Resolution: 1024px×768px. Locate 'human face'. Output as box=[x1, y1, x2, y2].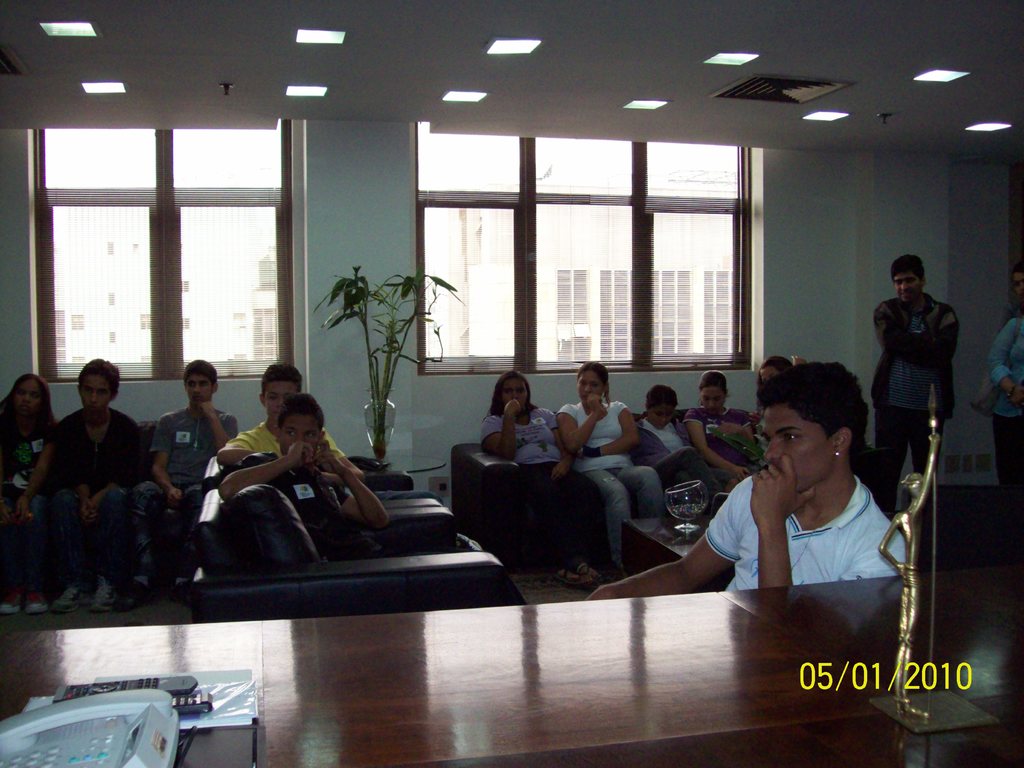
box=[760, 367, 778, 378].
